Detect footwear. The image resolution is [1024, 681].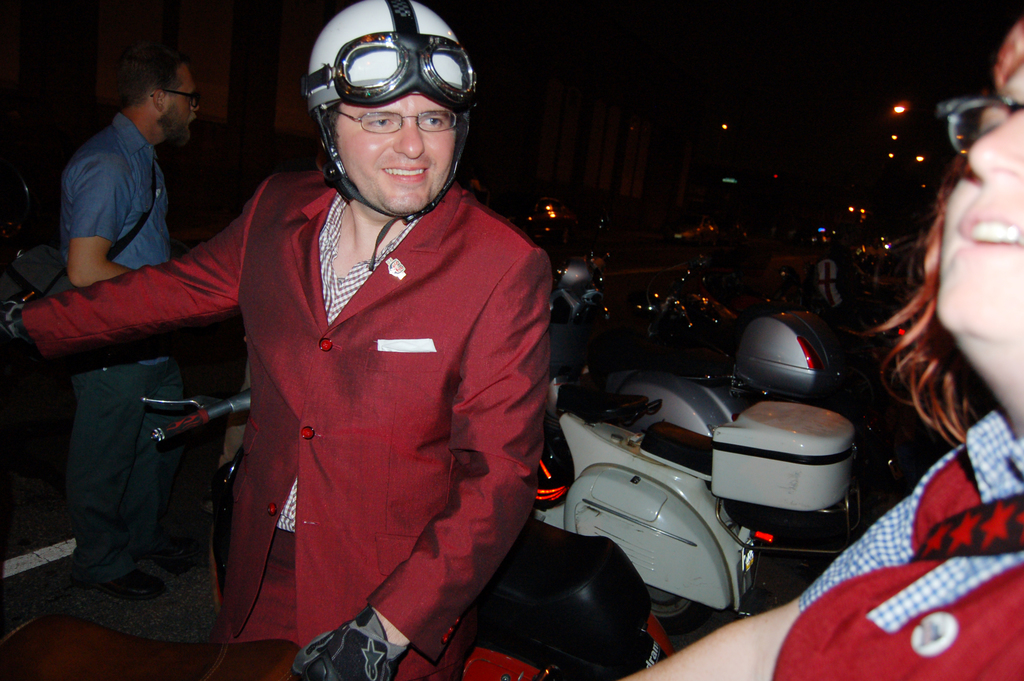
{"x1": 72, "y1": 568, "x2": 168, "y2": 602}.
